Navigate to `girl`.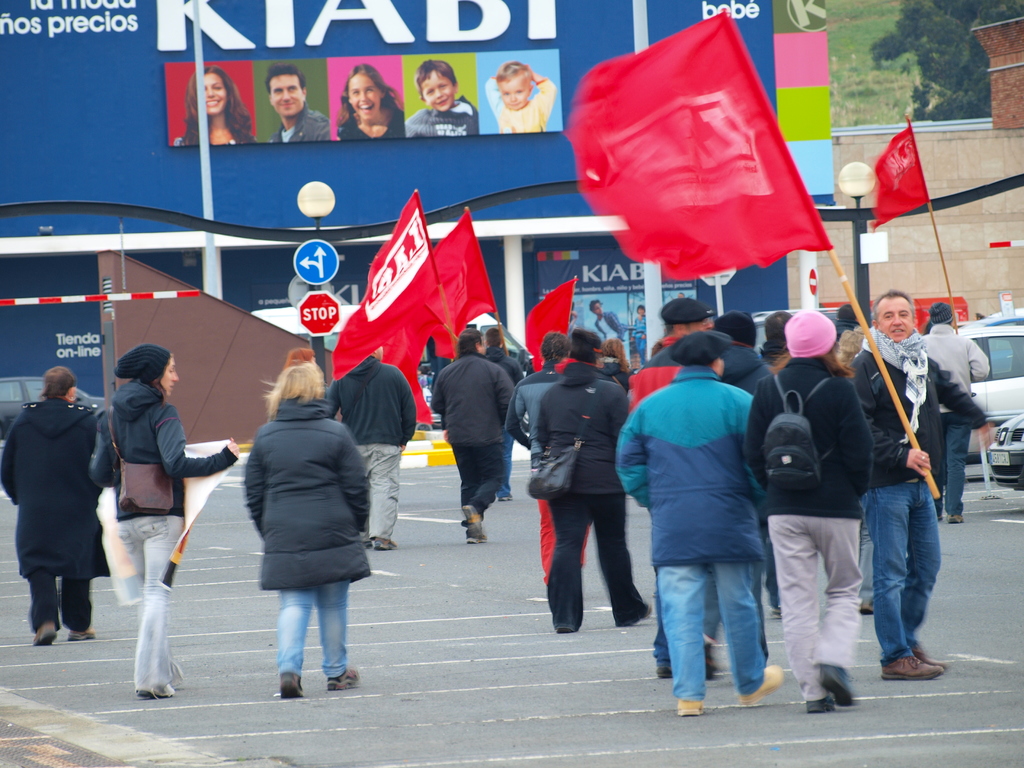
Navigation target: BBox(335, 63, 406, 141).
